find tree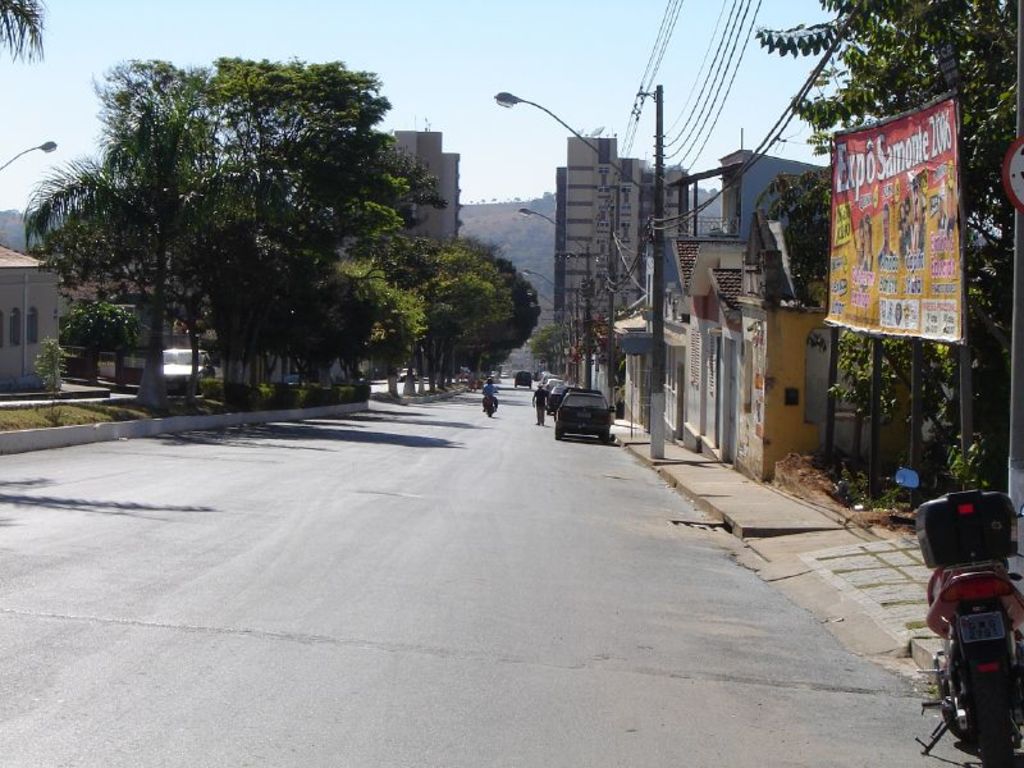
bbox(530, 329, 554, 372)
